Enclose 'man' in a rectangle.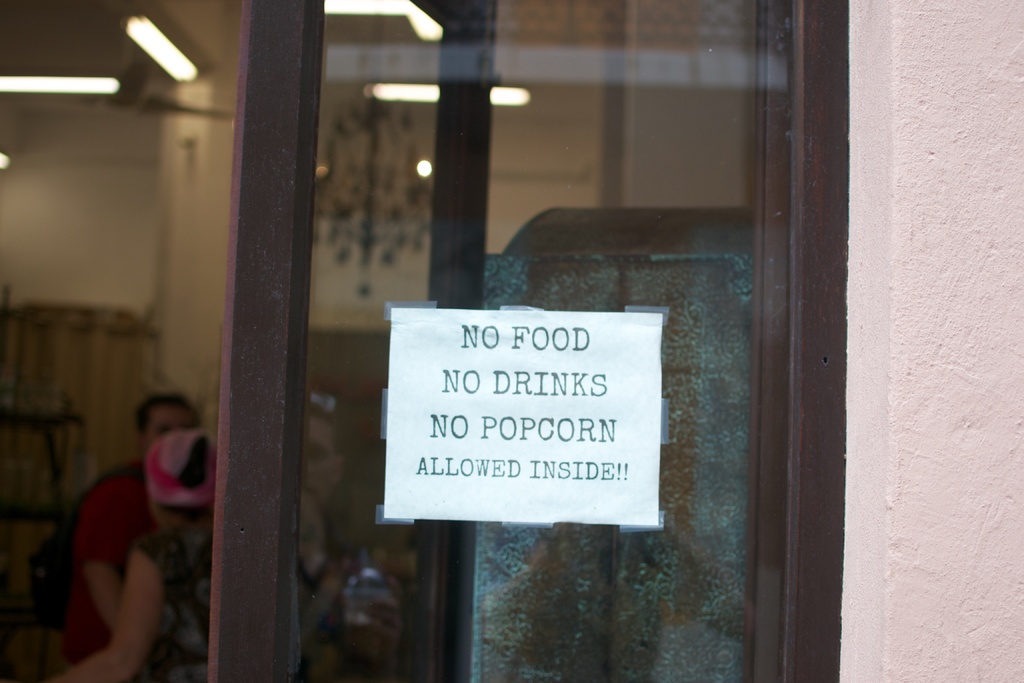
bbox=[47, 401, 201, 625].
